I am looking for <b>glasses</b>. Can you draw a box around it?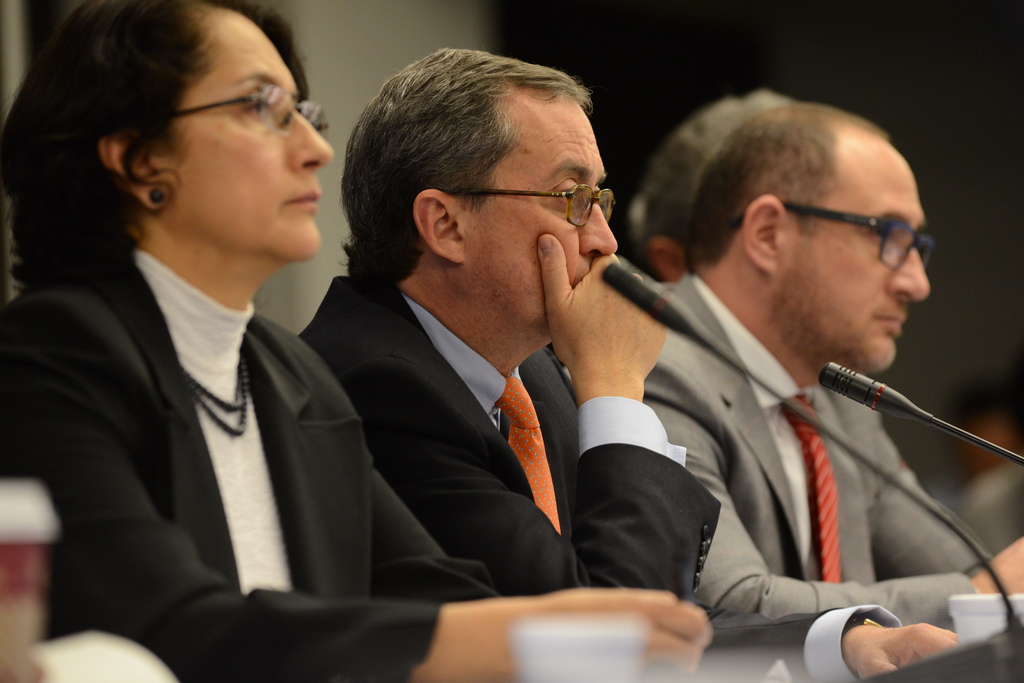
Sure, the bounding box is 732:197:935:273.
